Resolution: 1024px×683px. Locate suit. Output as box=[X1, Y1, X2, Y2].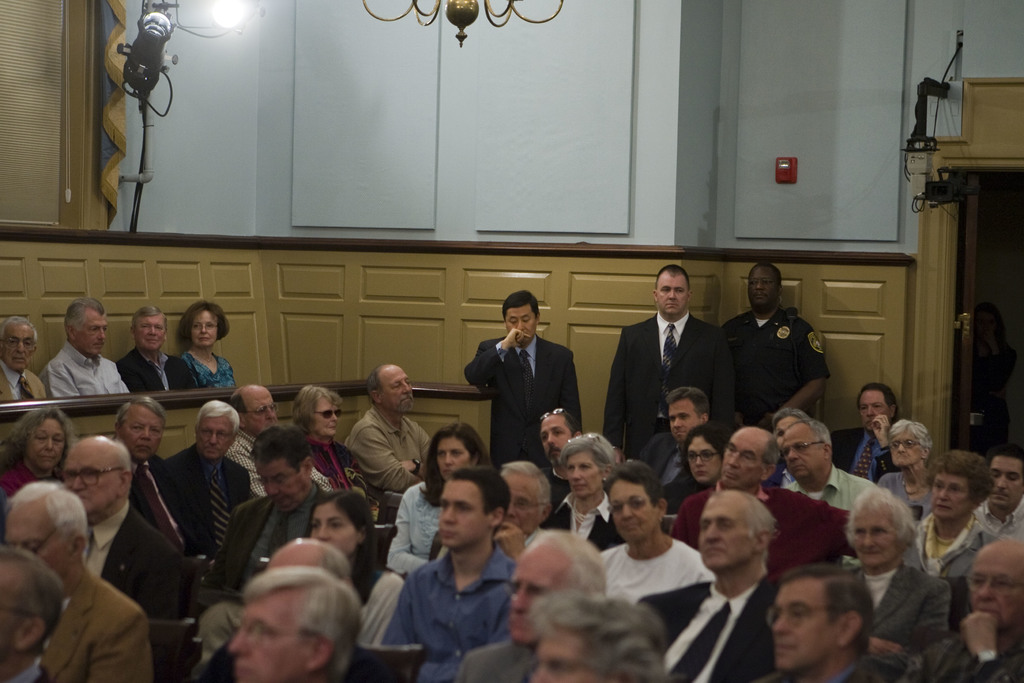
box=[824, 426, 900, 484].
